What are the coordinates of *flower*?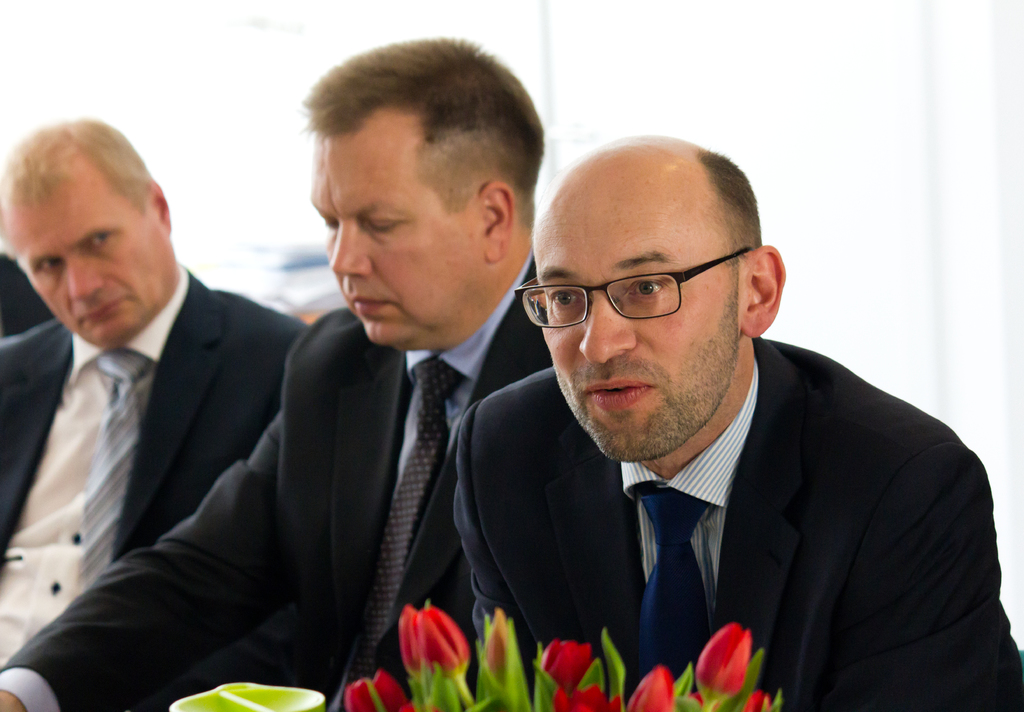
l=394, t=619, r=466, b=694.
